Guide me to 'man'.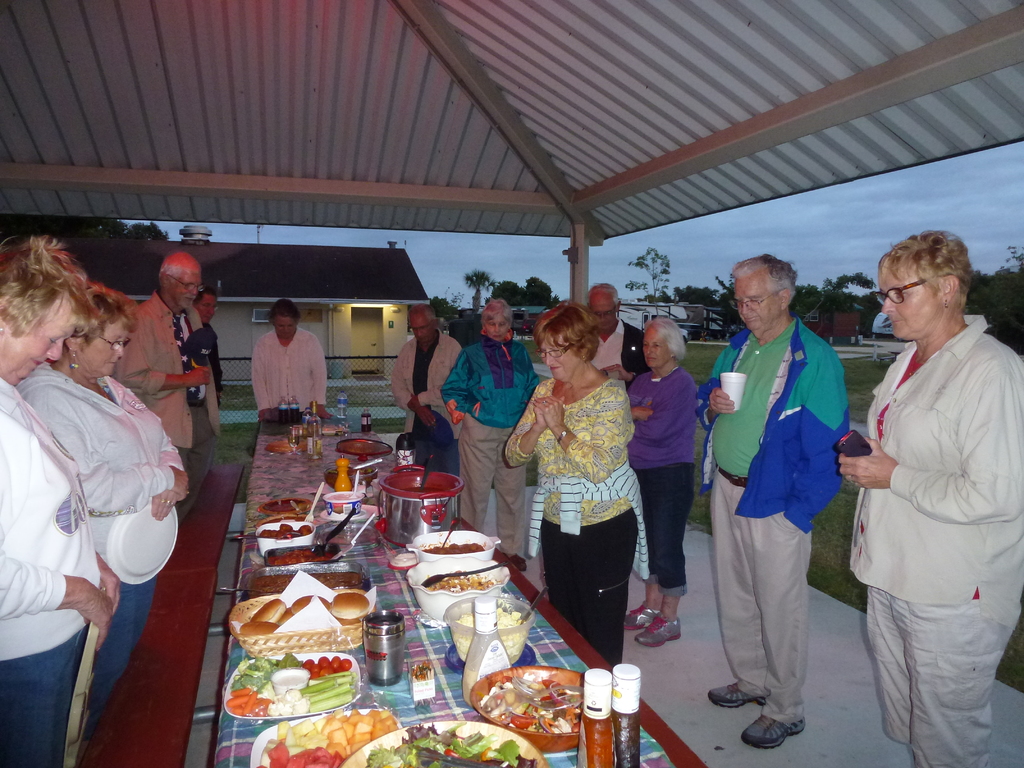
Guidance: pyautogui.locateOnScreen(831, 233, 1006, 767).
